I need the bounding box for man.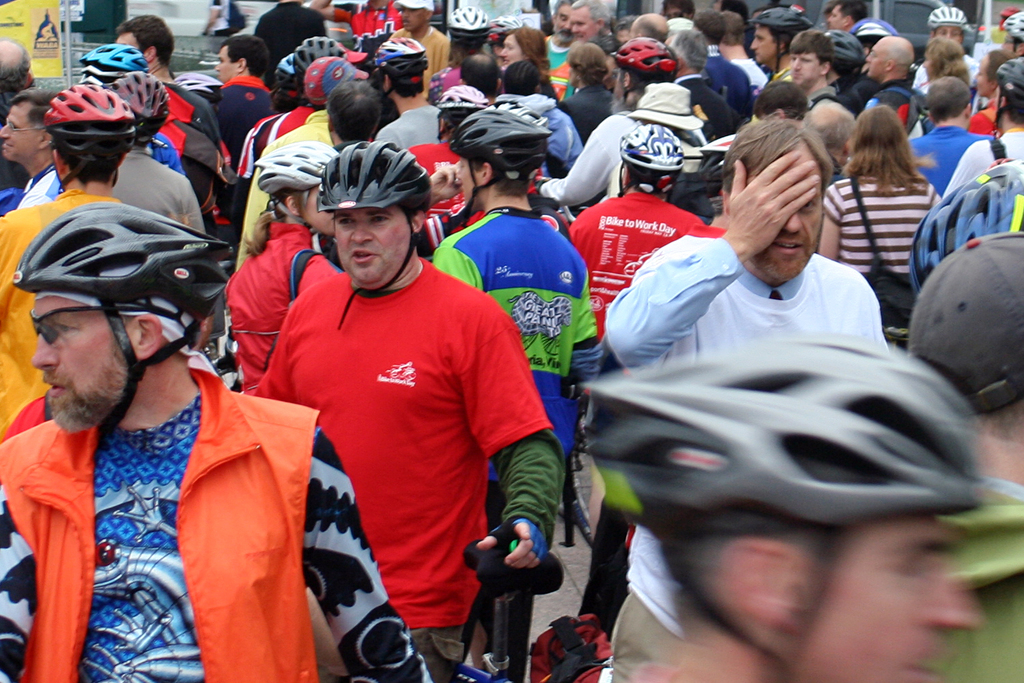
Here it is: [left=670, top=28, right=726, bottom=136].
